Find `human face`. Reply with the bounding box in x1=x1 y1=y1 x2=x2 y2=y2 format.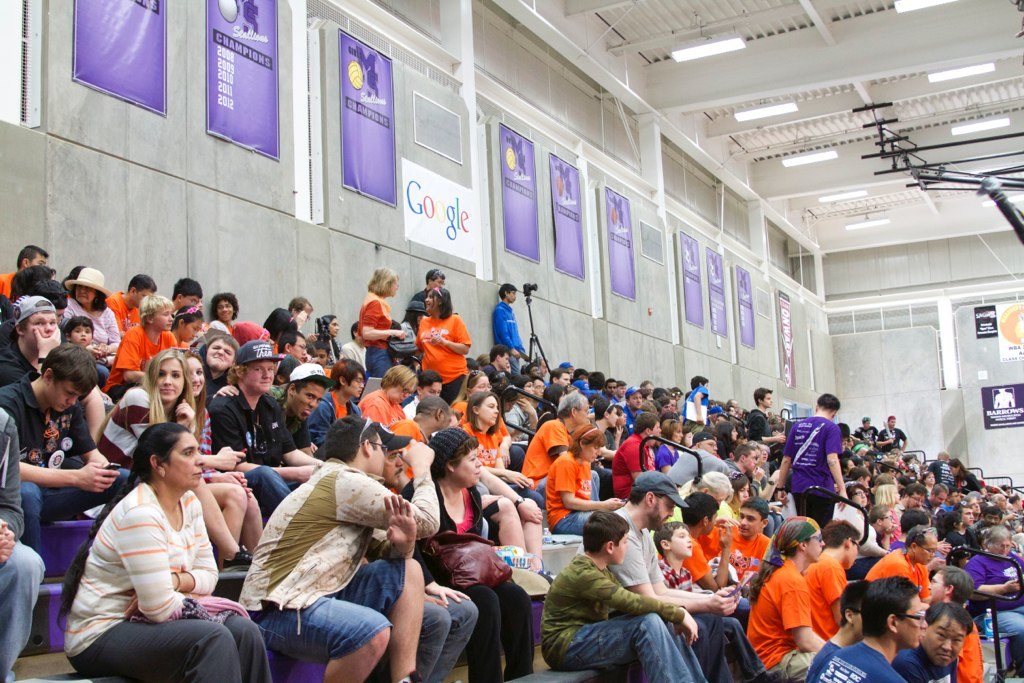
x1=430 y1=279 x2=446 y2=292.
